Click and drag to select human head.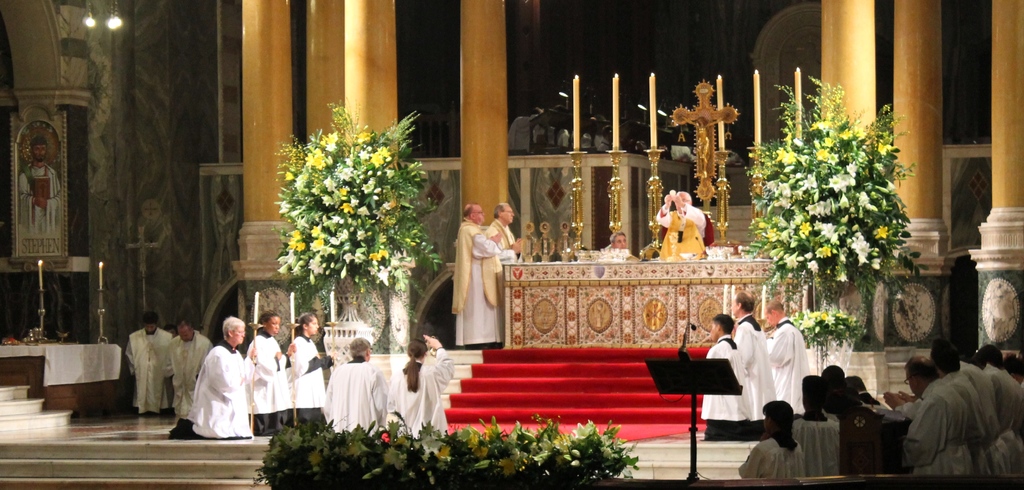
Selection: {"left": 819, "top": 365, "right": 845, "bottom": 389}.
